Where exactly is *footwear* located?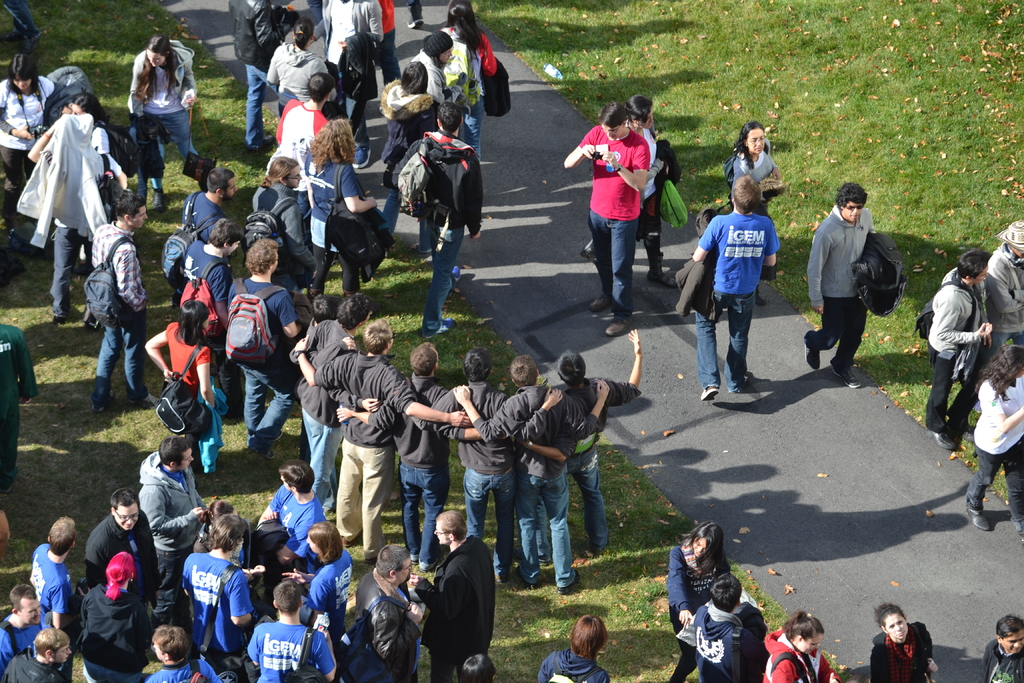
Its bounding box is x1=152 y1=185 x2=171 y2=214.
